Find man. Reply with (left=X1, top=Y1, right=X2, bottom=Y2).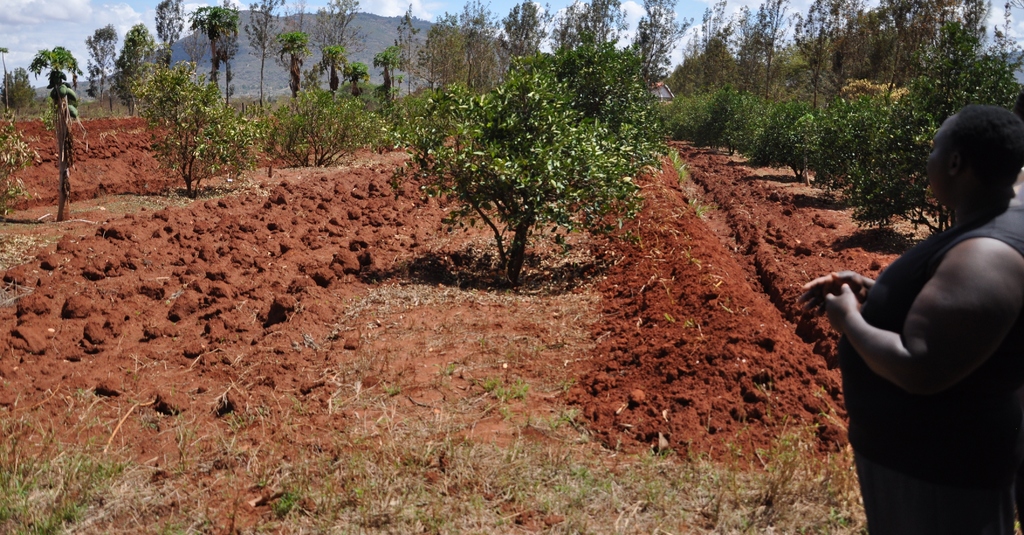
(left=863, top=83, right=1023, bottom=447).
